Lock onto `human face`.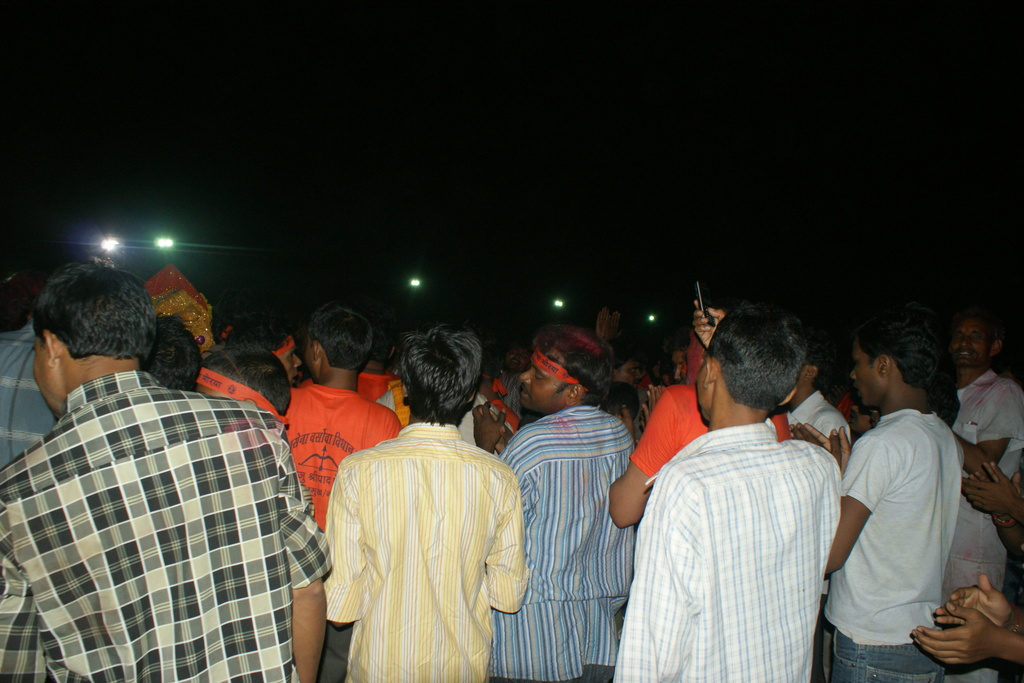
Locked: pyautogui.locateOnScreen(31, 334, 67, 419).
